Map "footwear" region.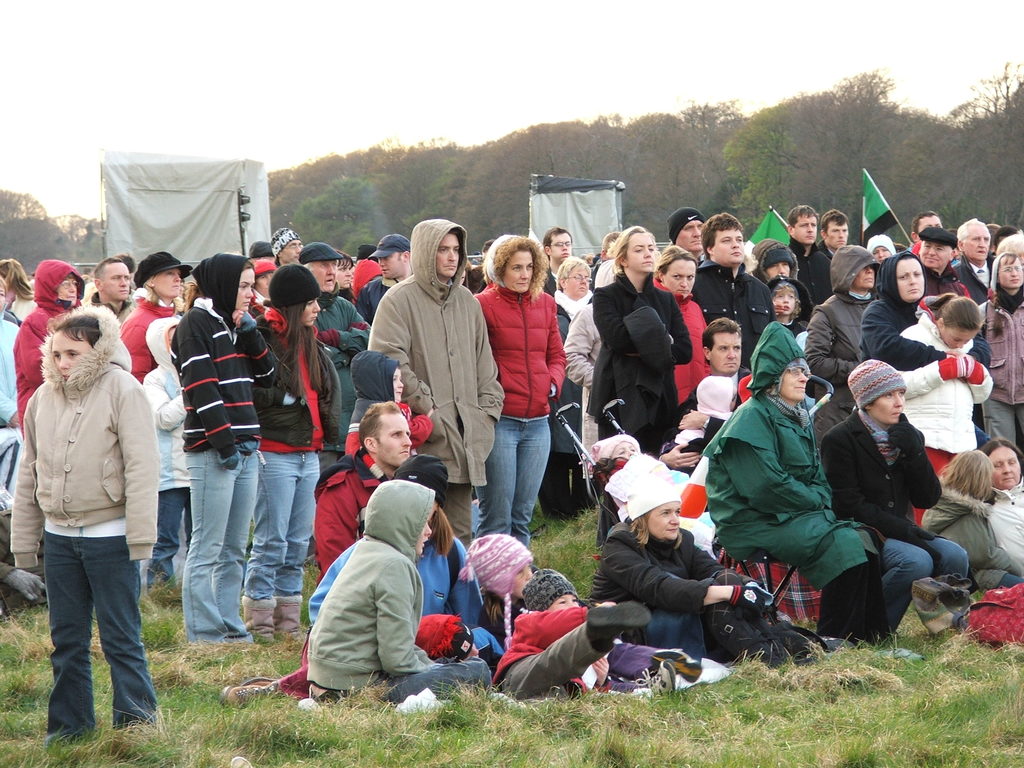
Mapped to [left=640, top=656, right=673, bottom=712].
